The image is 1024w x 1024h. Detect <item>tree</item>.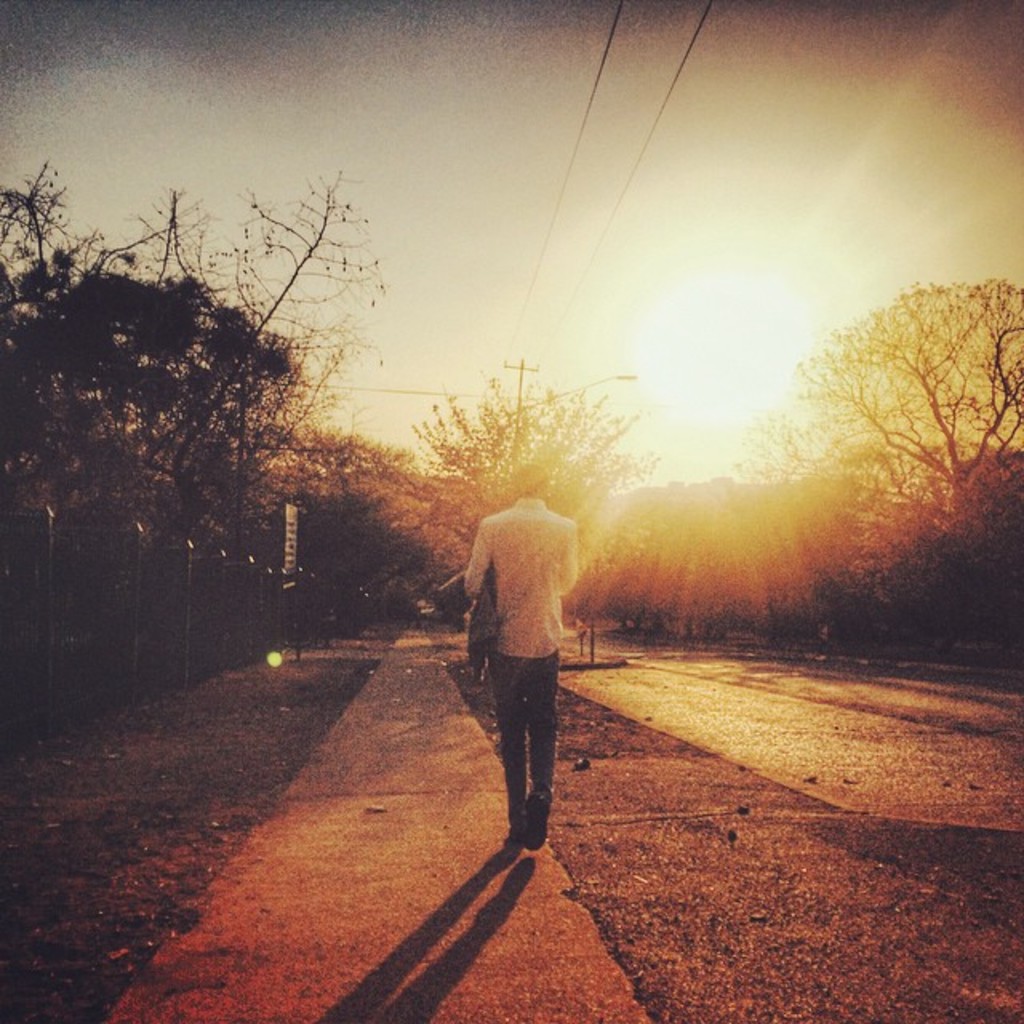
Detection: 410, 363, 634, 546.
